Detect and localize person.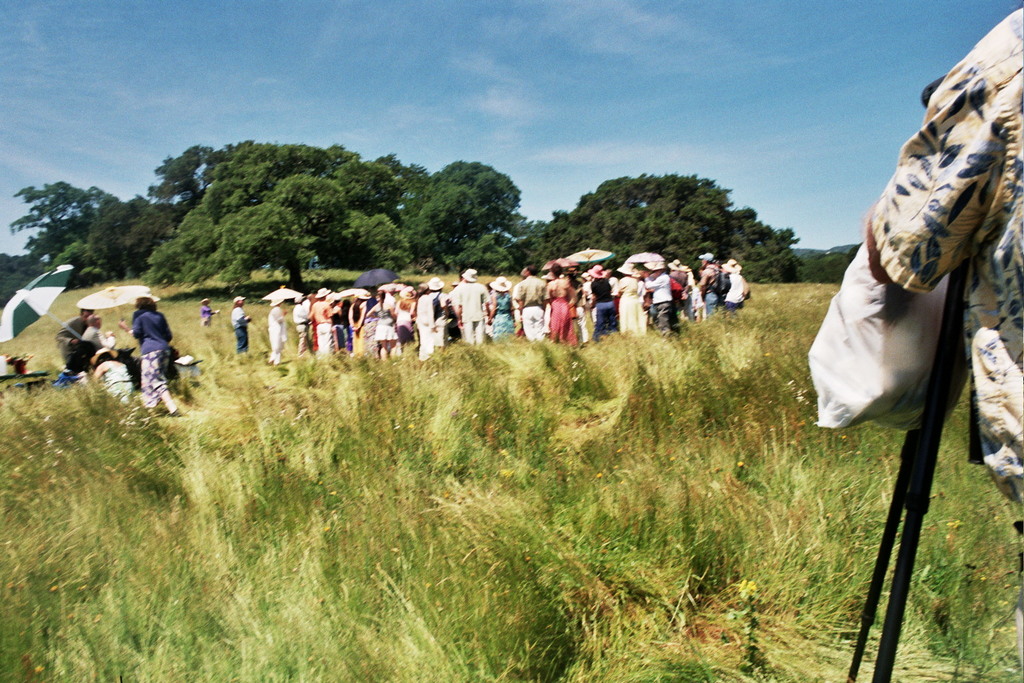
Localized at 199:303:219:327.
